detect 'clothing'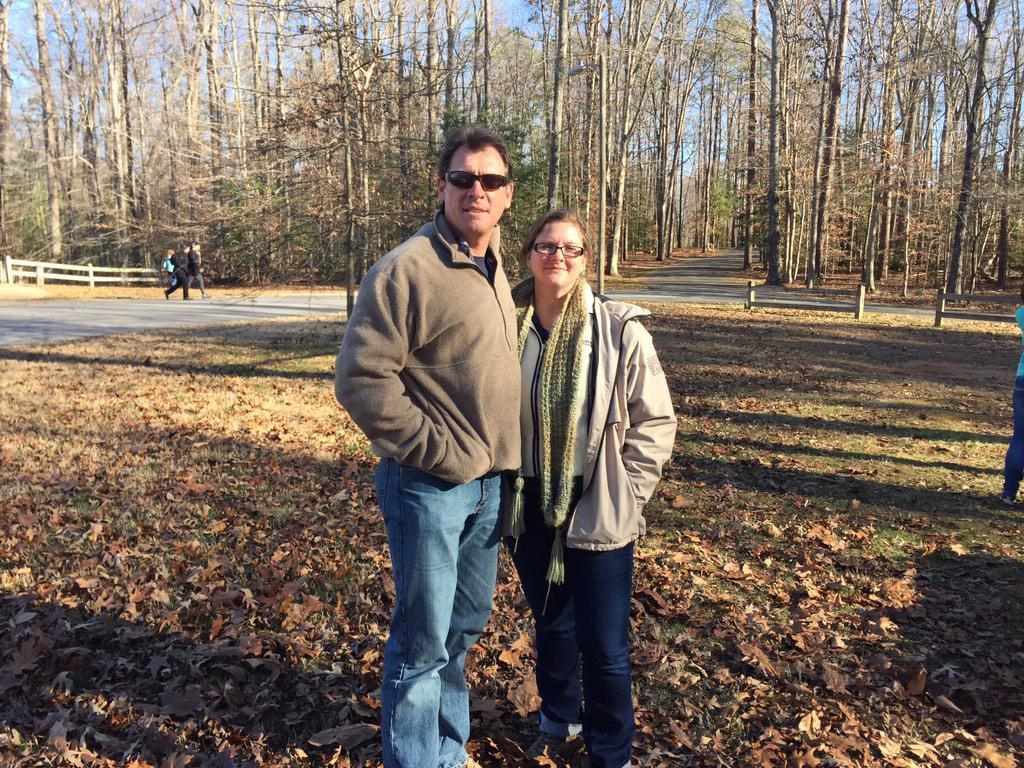
<bbox>514, 211, 673, 701</bbox>
